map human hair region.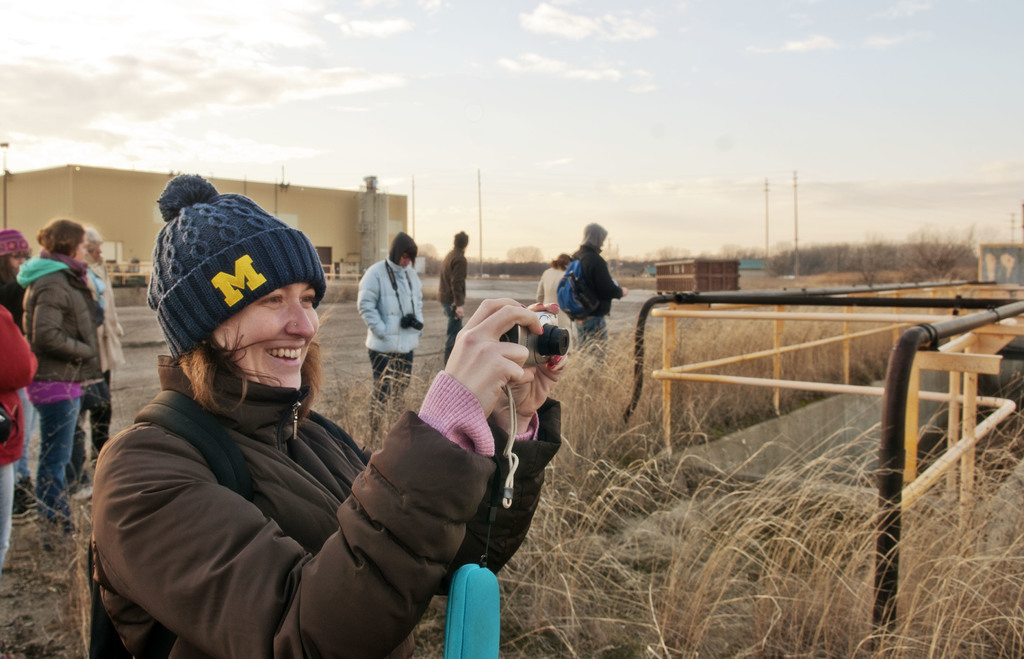
Mapped to <bbox>45, 222, 84, 261</bbox>.
